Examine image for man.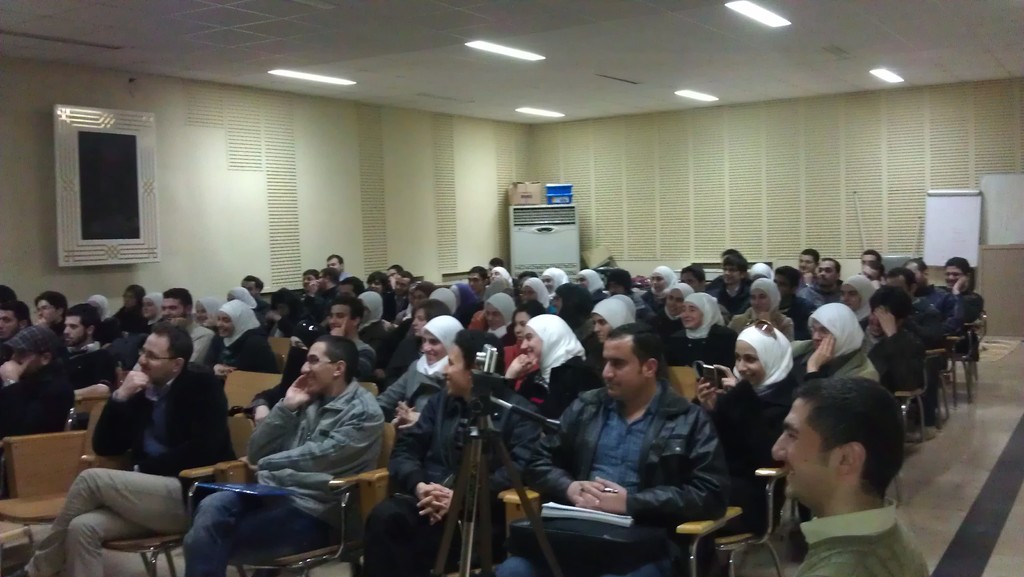
Examination result: bbox=[2, 325, 243, 576].
